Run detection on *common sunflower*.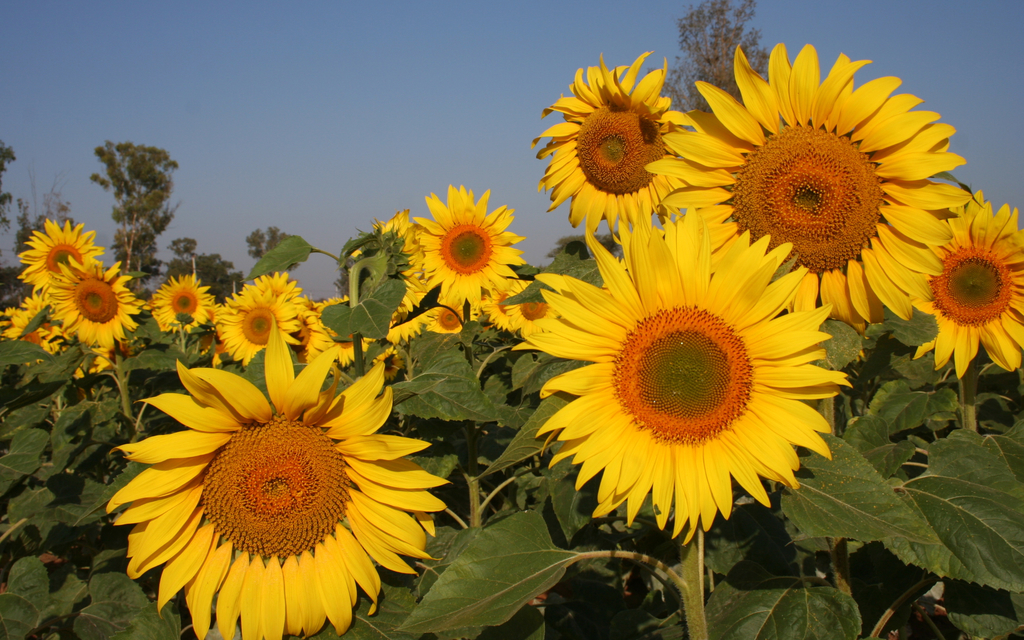
Result: box=[211, 282, 299, 356].
